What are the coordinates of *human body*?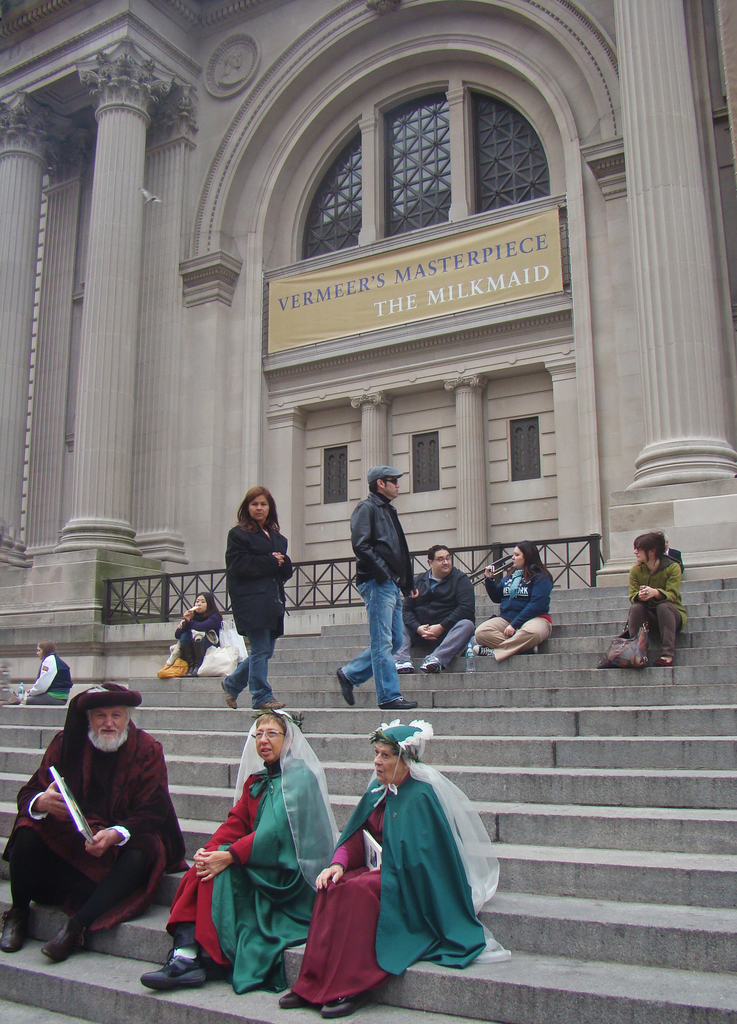
<box>346,458,430,712</box>.
